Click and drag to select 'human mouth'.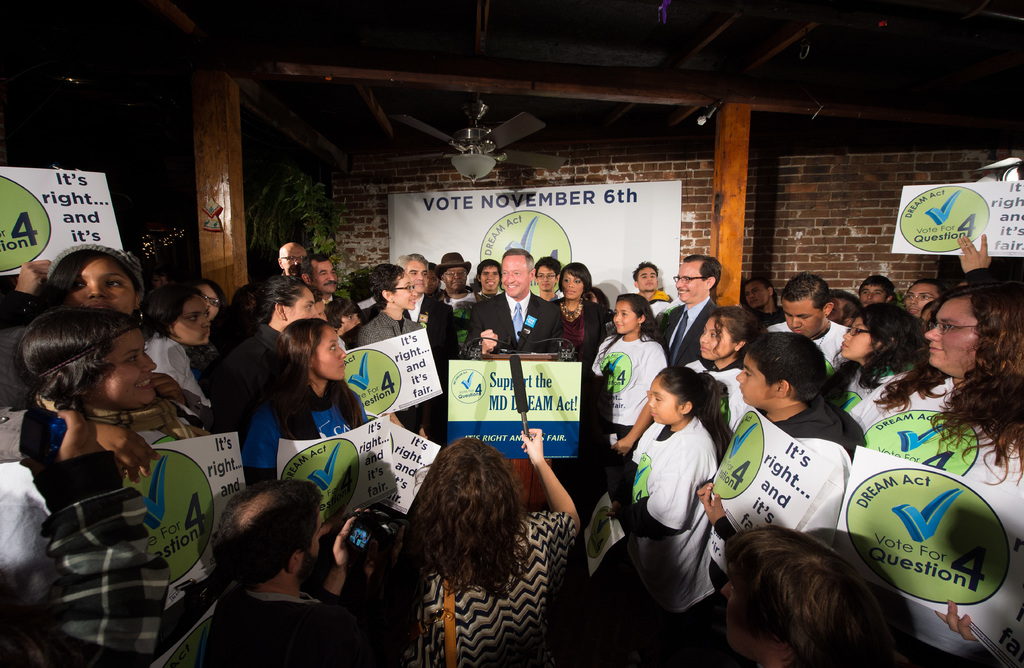
Selection: detection(749, 297, 762, 307).
